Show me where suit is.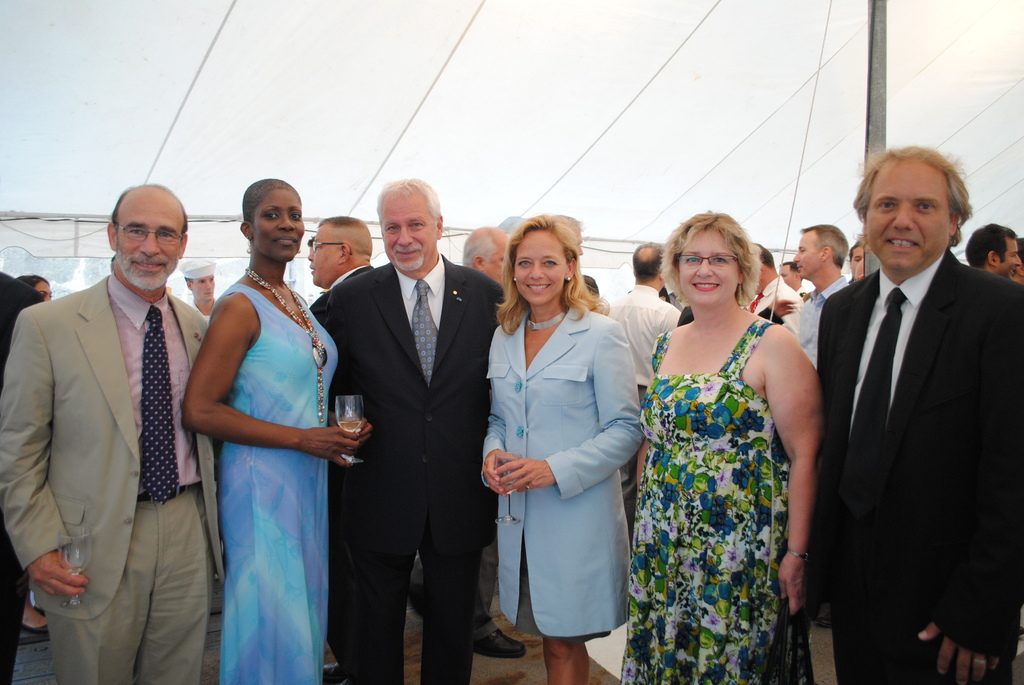
suit is at <box>815,246,1023,683</box>.
